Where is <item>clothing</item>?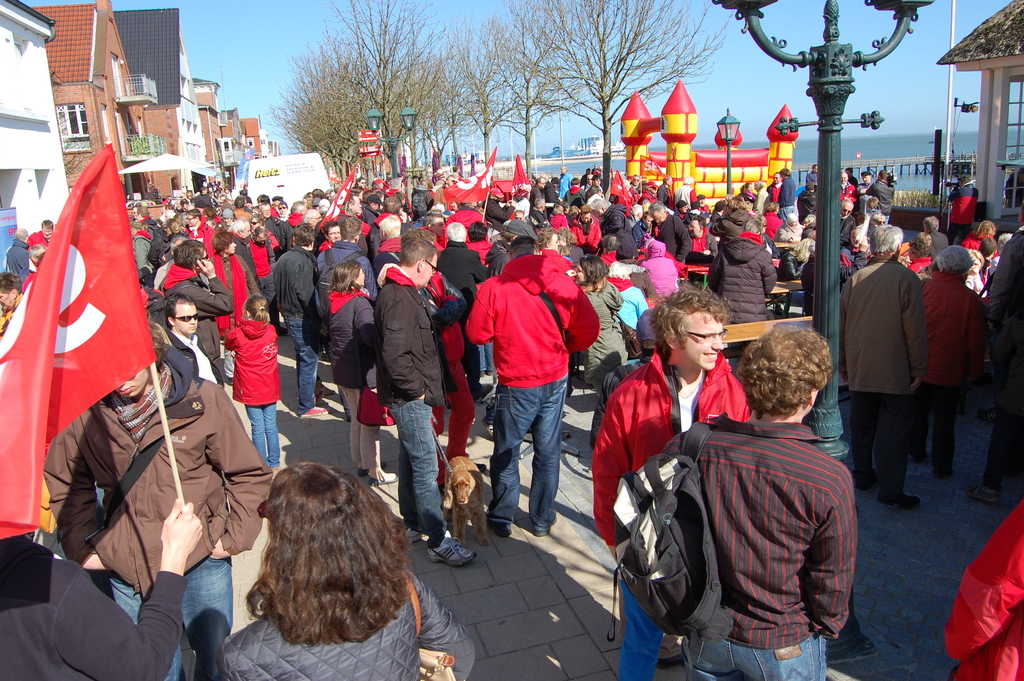
Rect(923, 270, 979, 453).
